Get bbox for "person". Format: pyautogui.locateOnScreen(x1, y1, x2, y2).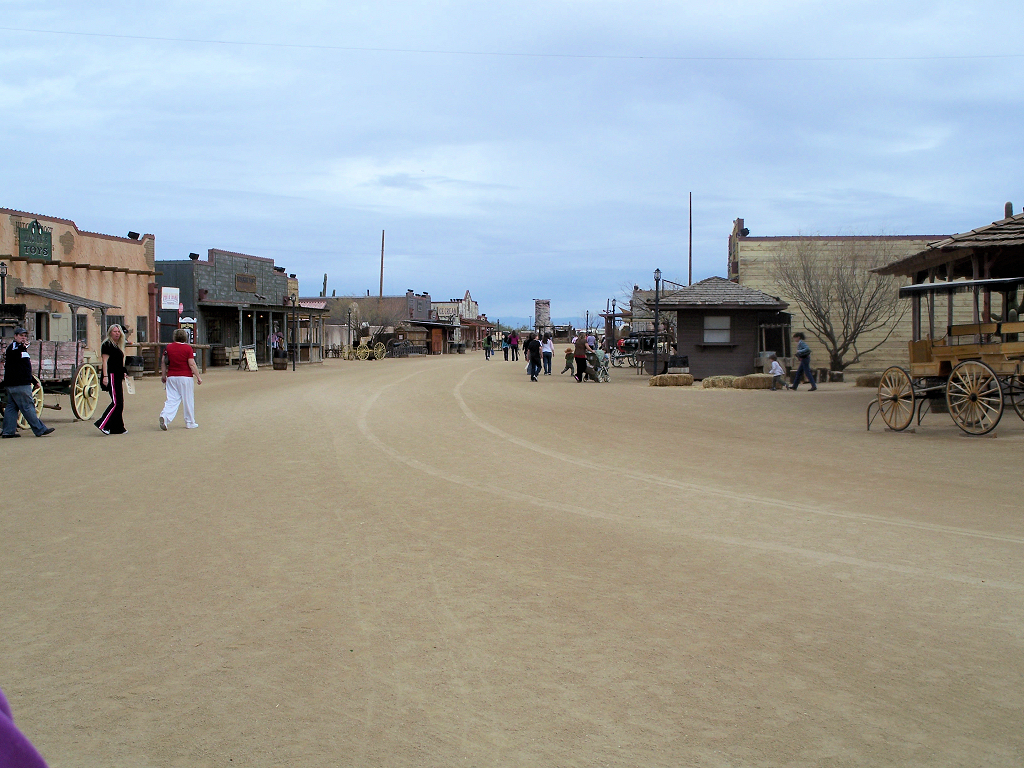
pyautogui.locateOnScreen(159, 330, 202, 428).
